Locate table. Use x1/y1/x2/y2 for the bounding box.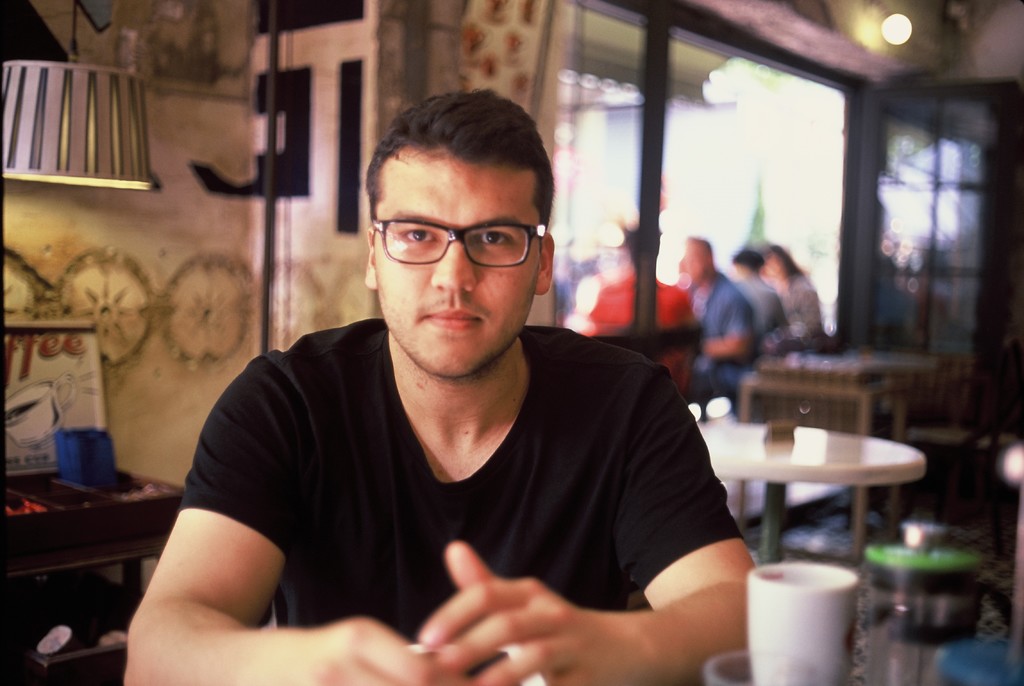
696/423/959/547.
